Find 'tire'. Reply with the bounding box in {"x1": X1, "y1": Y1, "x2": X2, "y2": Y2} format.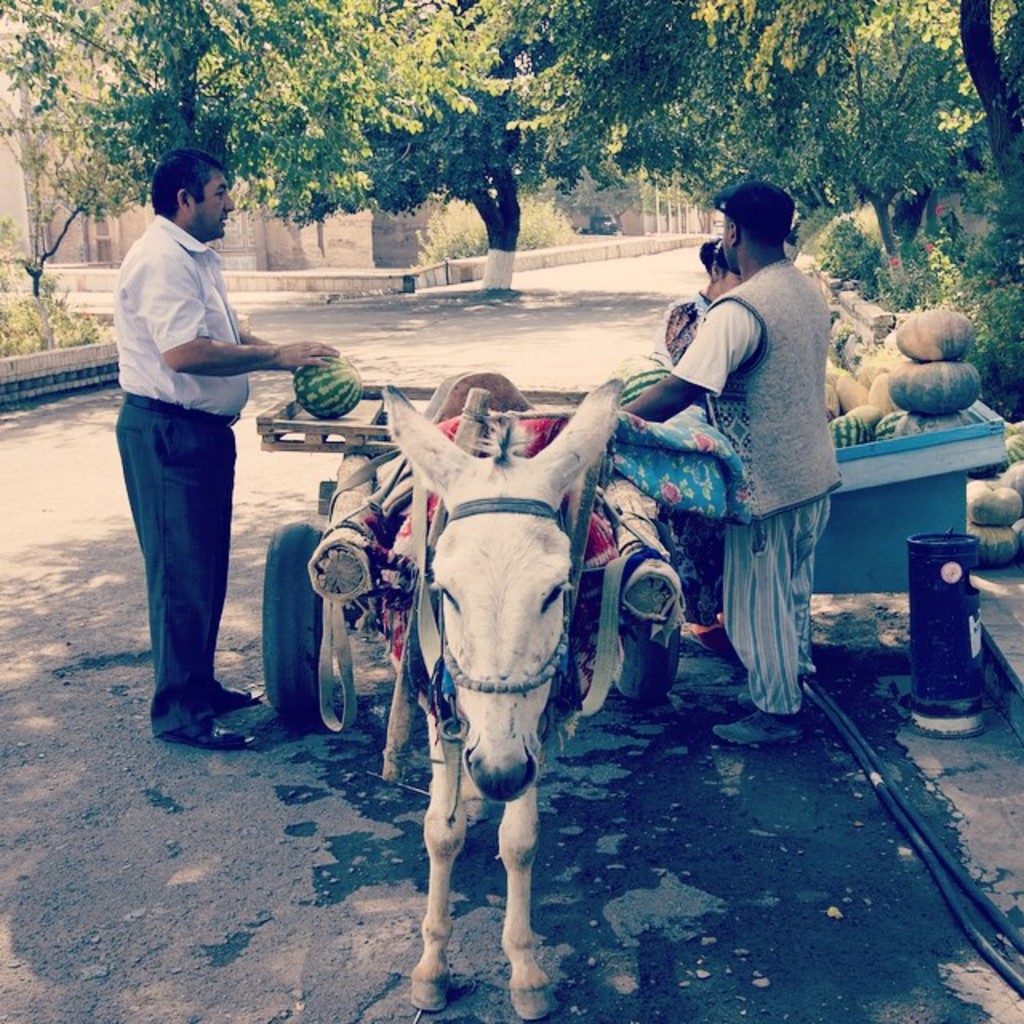
{"x1": 610, "y1": 624, "x2": 682, "y2": 698}.
